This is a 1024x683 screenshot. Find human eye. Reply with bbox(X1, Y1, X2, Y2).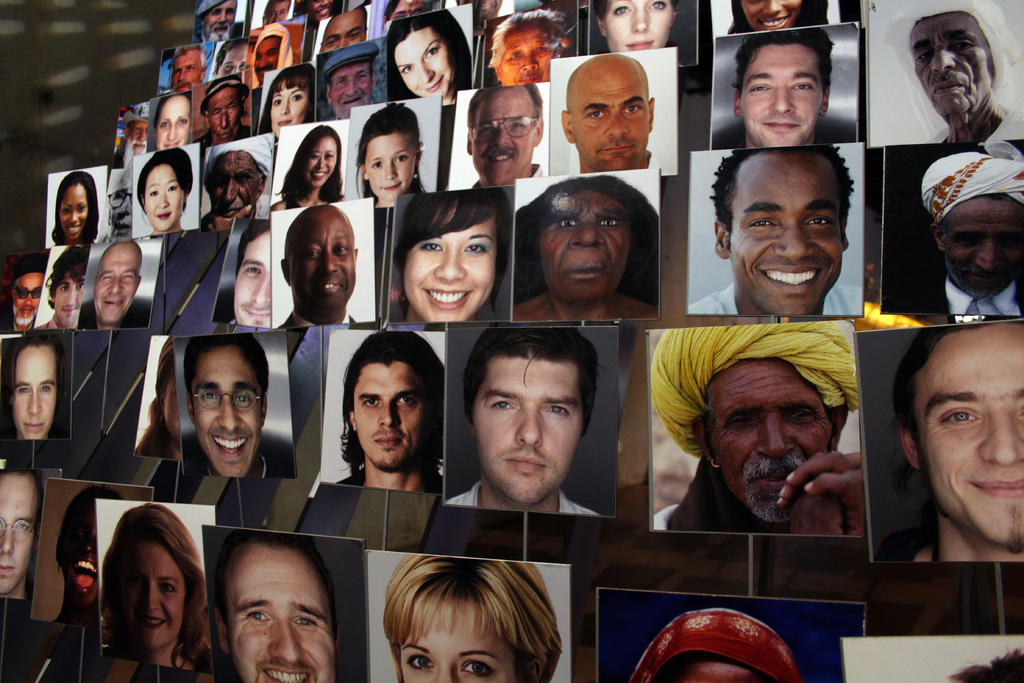
bbox(177, 117, 189, 126).
